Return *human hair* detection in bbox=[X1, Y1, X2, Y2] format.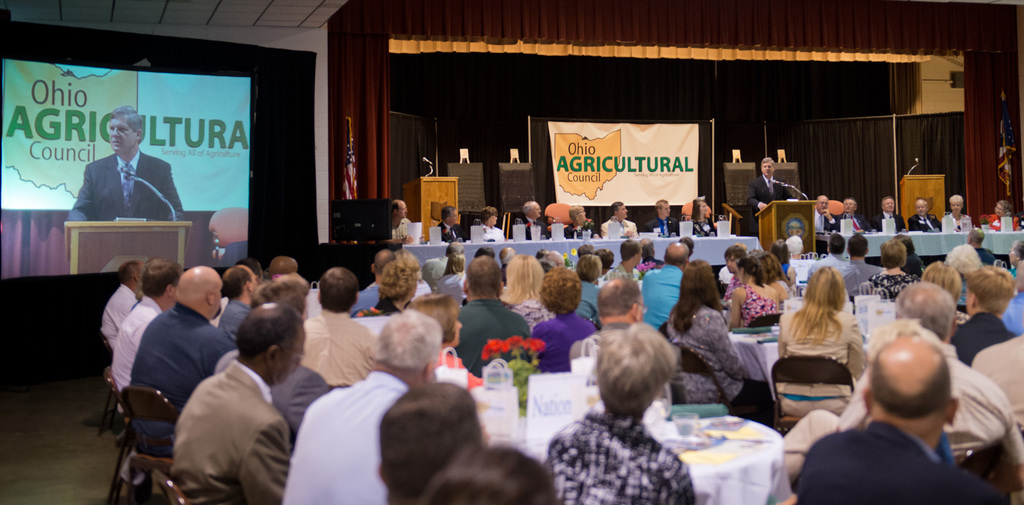
bbox=[891, 282, 954, 339].
